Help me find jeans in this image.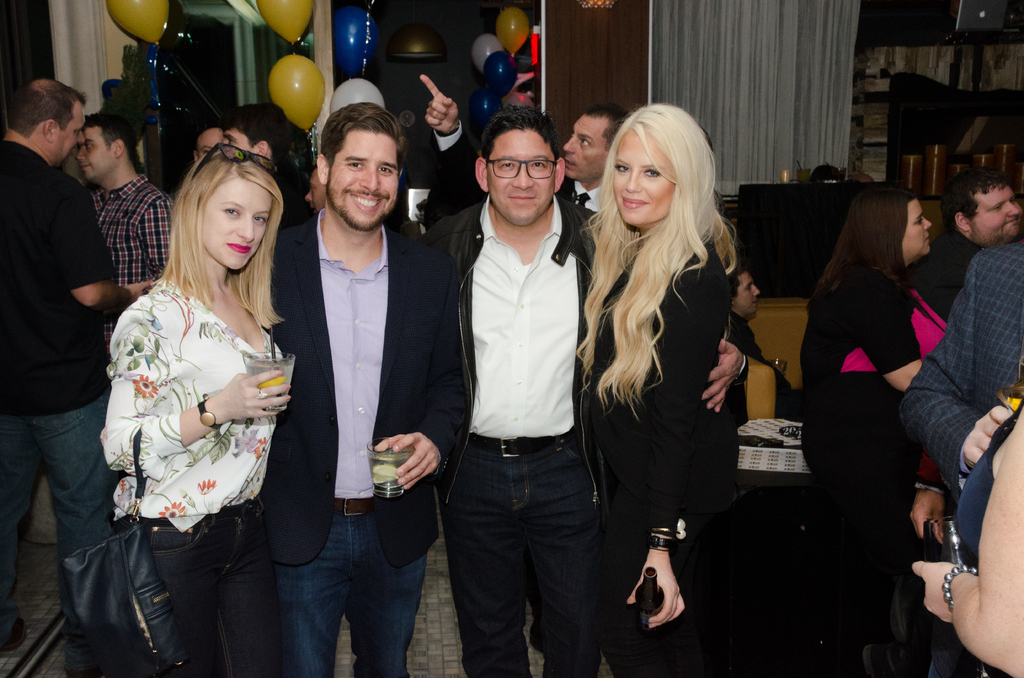
Found it: 0 387 112 647.
